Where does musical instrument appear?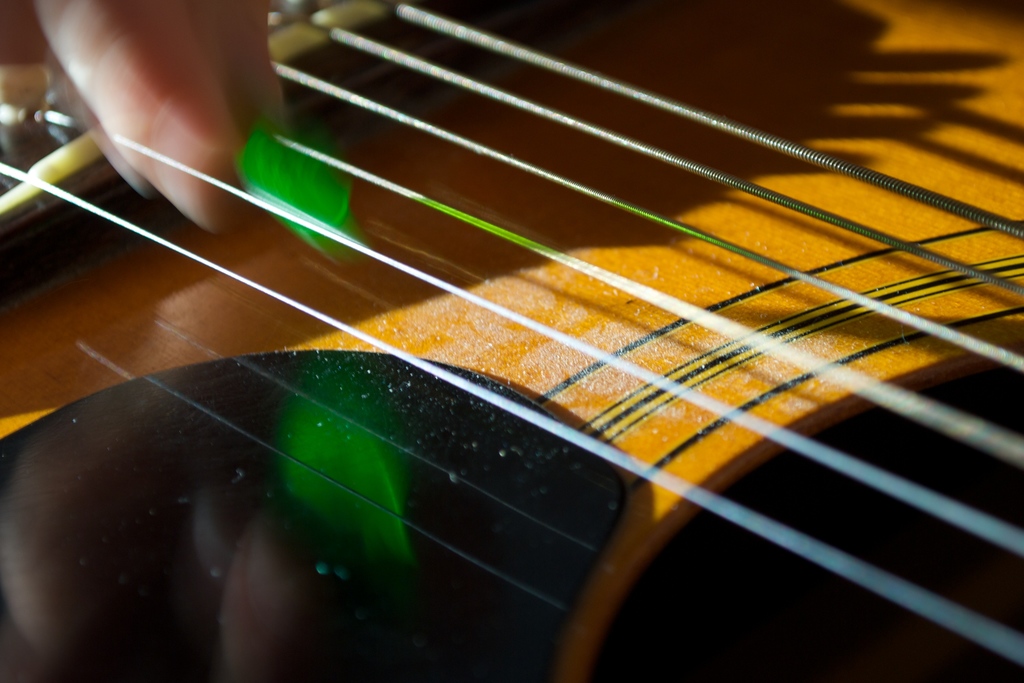
Appears at 0 13 1023 675.
